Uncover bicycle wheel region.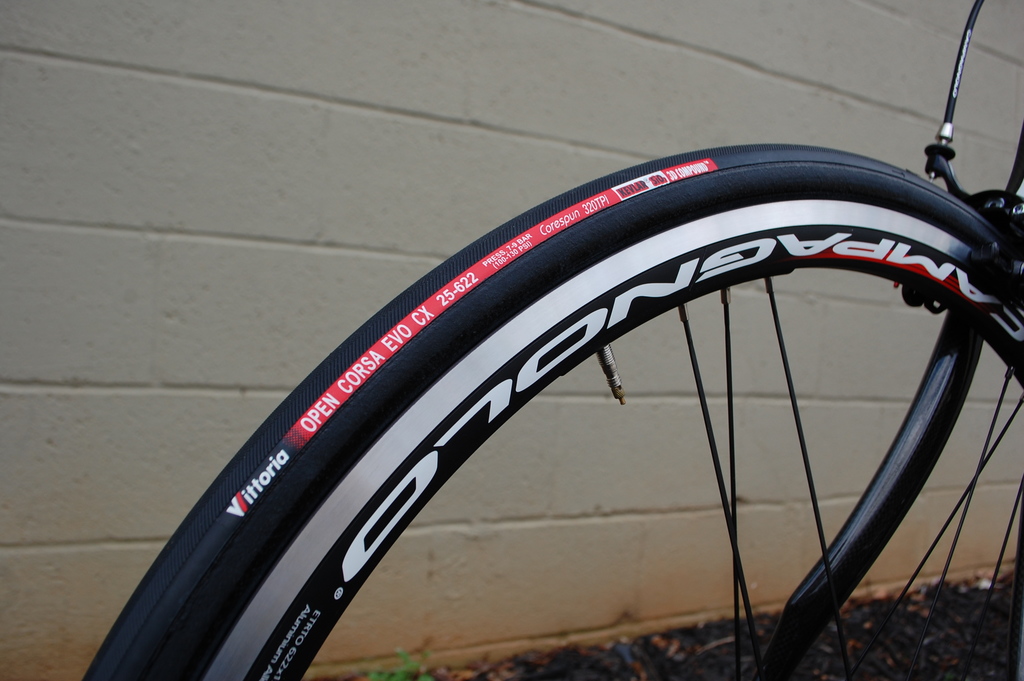
Uncovered: (83,149,1023,680).
